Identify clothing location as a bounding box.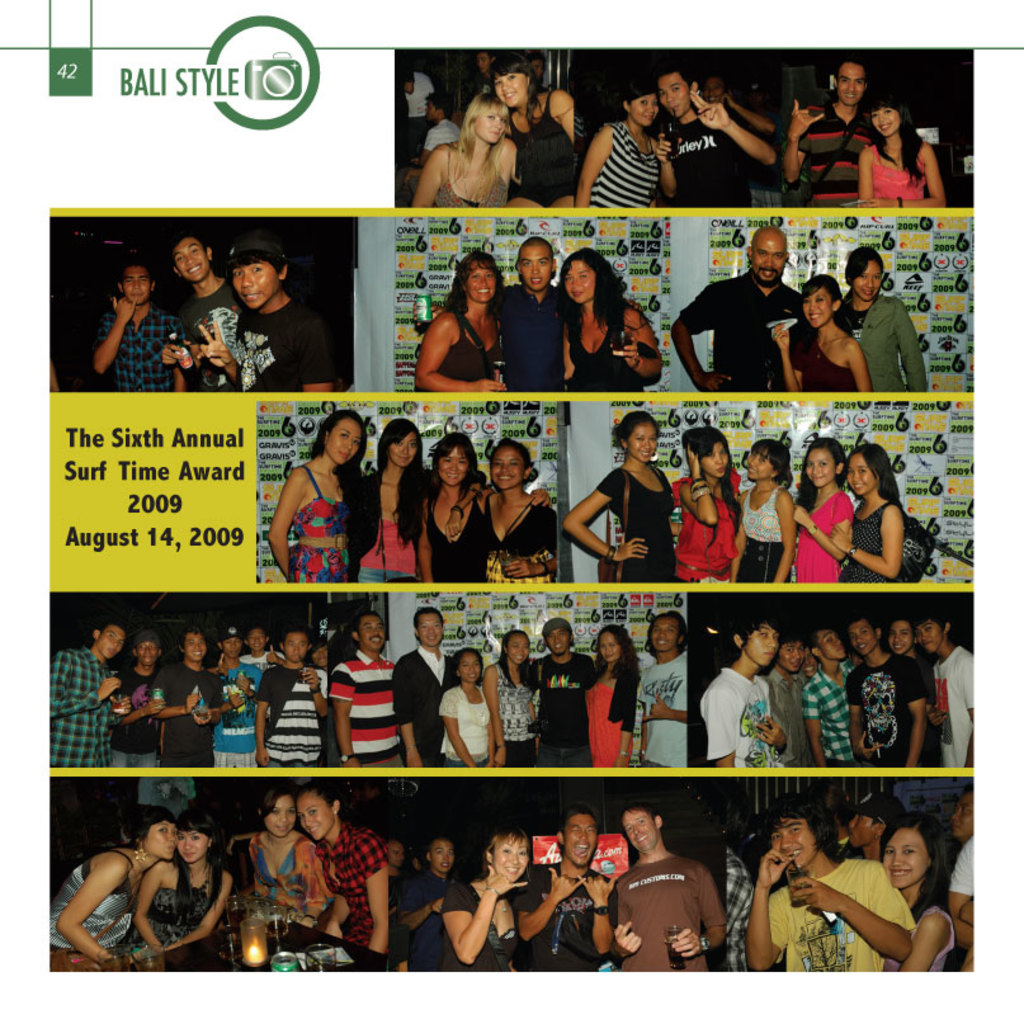
bbox=[330, 651, 409, 768].
